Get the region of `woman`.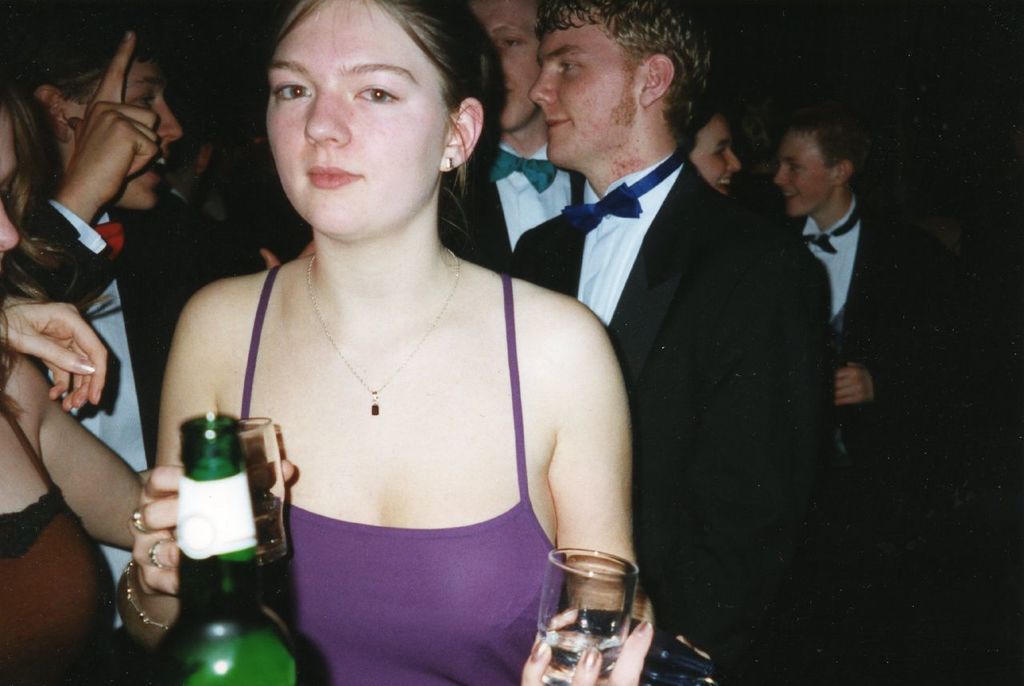
region(110, 0, 634, 685).
